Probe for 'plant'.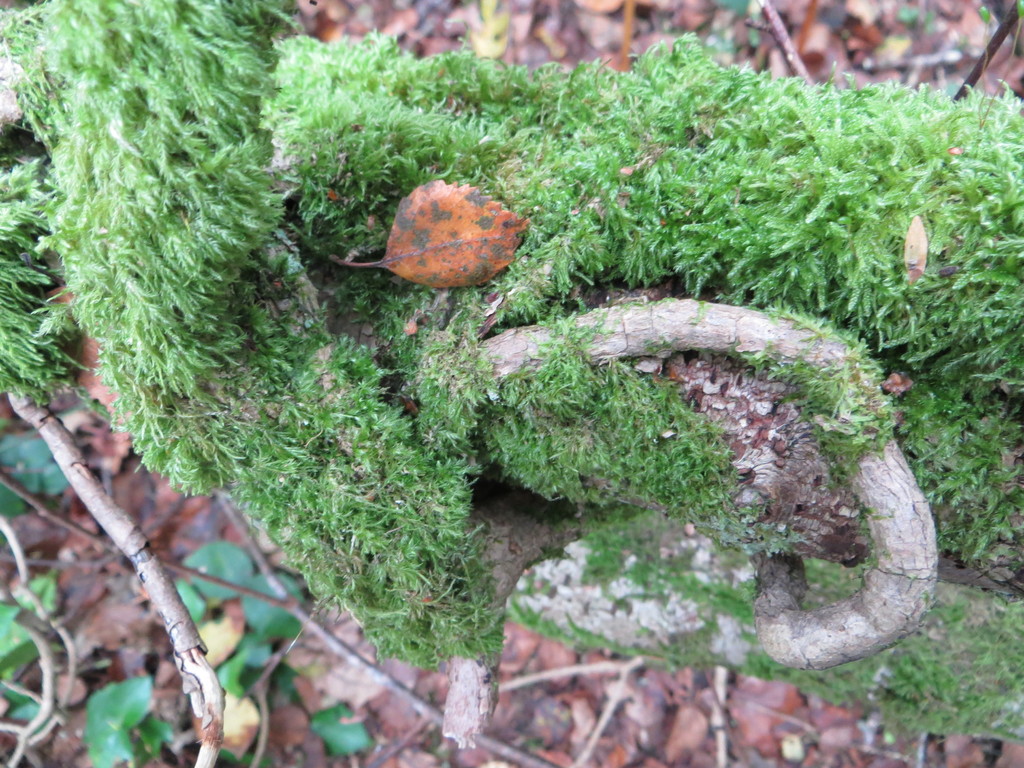
Probe result: 0 572 58 733.
